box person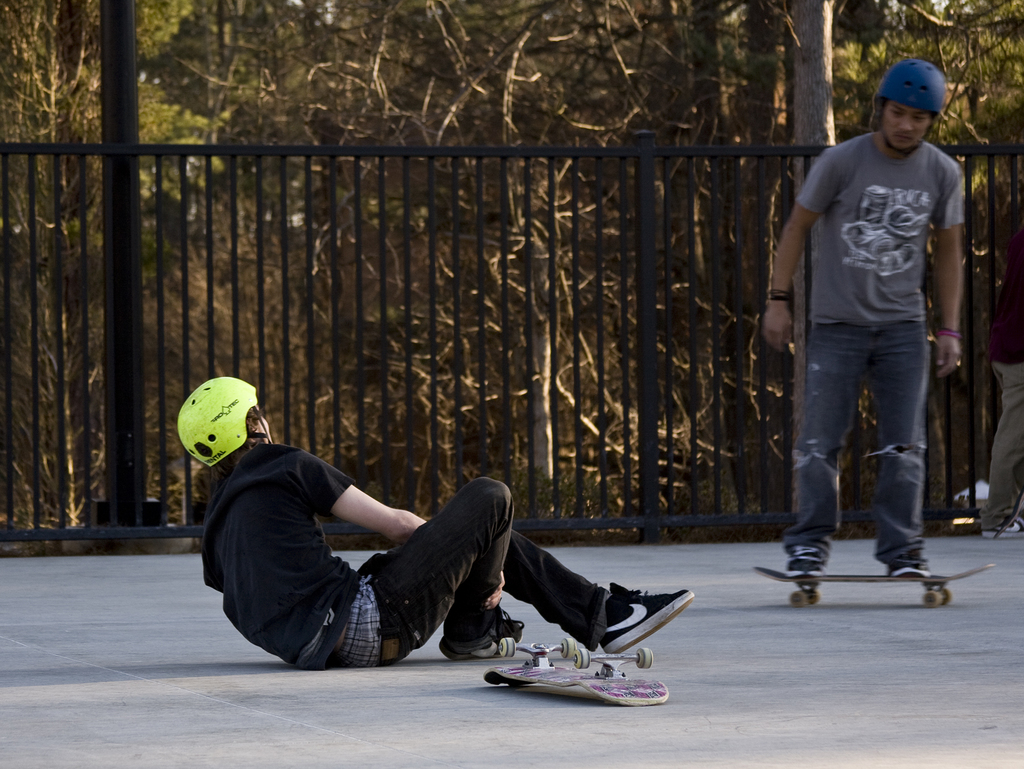
left=175, top=371, right=699, bottom=657
